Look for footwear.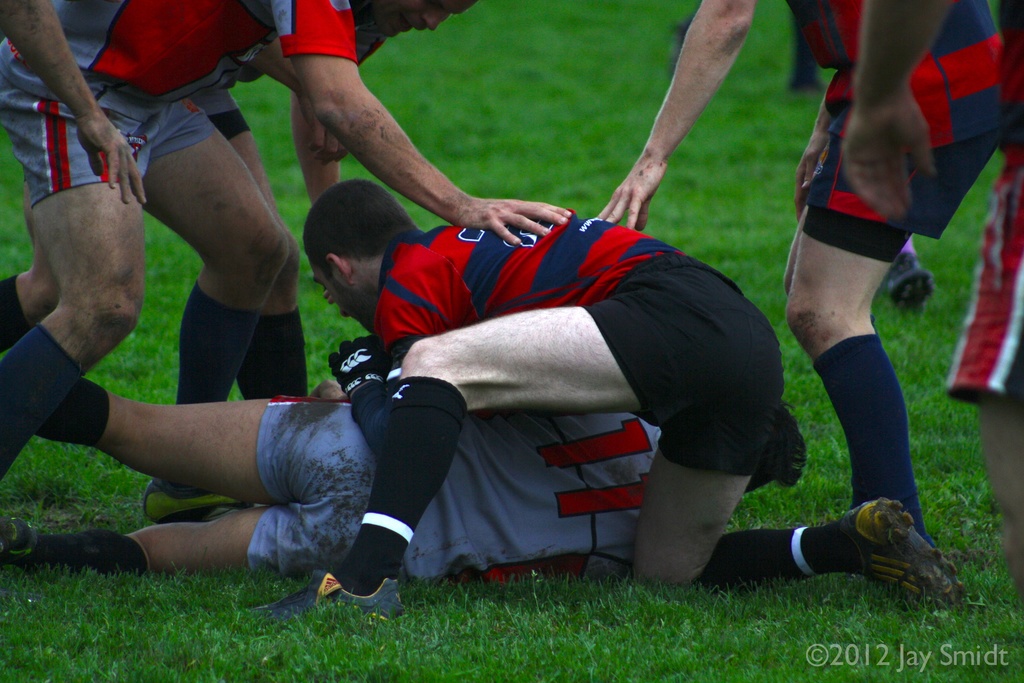
Found: select_region(0, 509, 38, 569).
